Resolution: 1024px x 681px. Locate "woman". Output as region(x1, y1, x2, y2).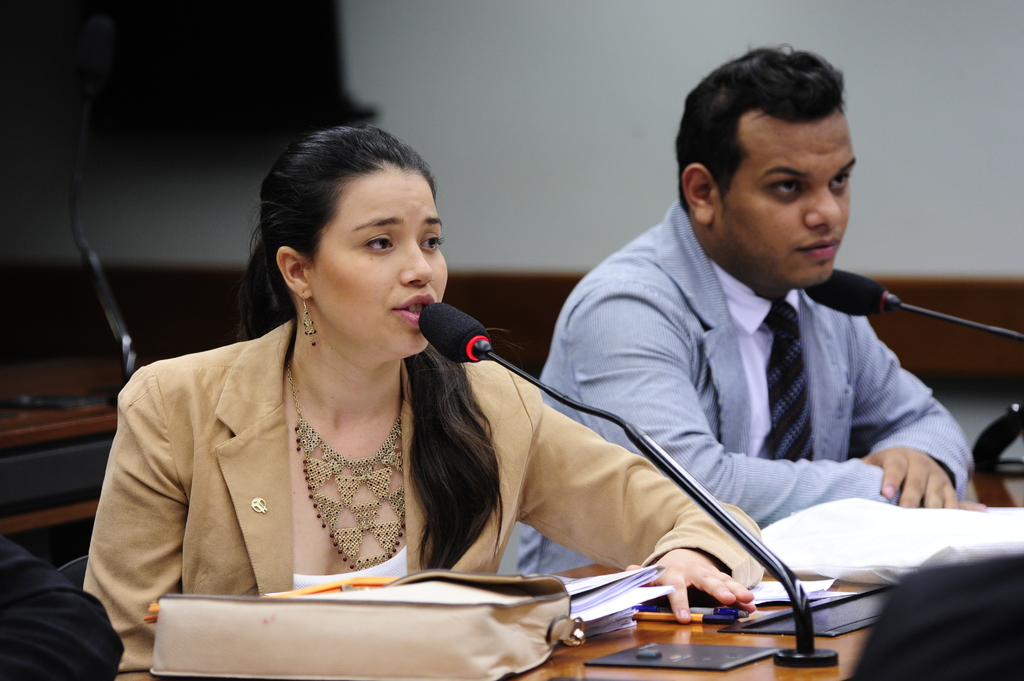
region(86, 124, 775, 673).
